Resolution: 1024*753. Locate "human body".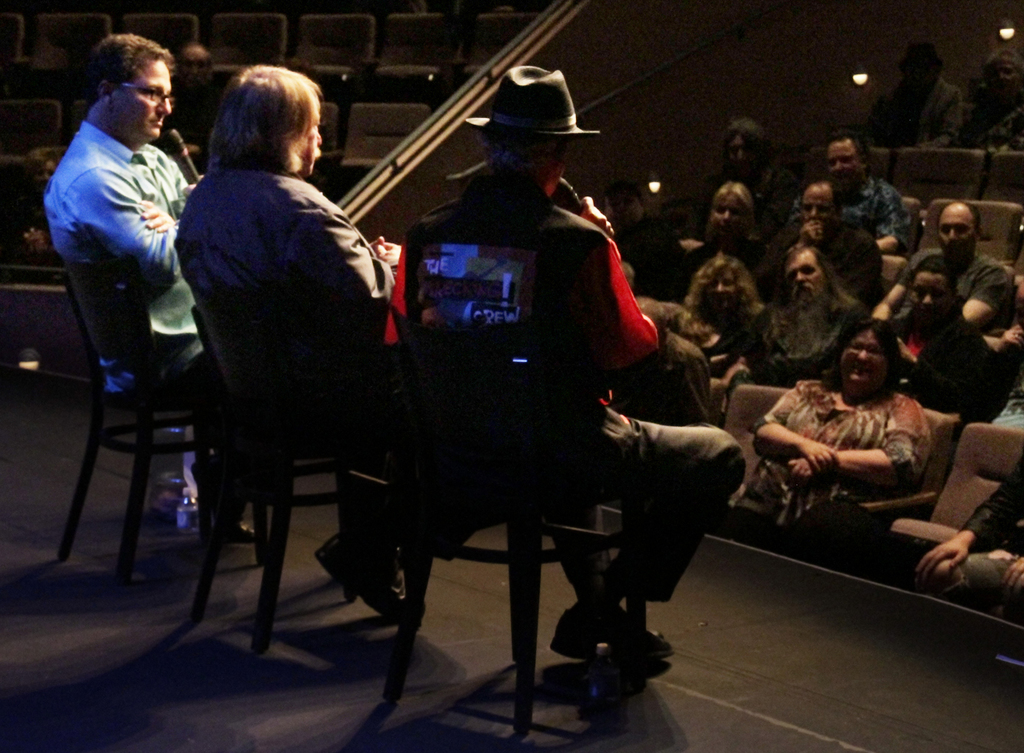
left=175, top=54, right=457, bottom=633.
